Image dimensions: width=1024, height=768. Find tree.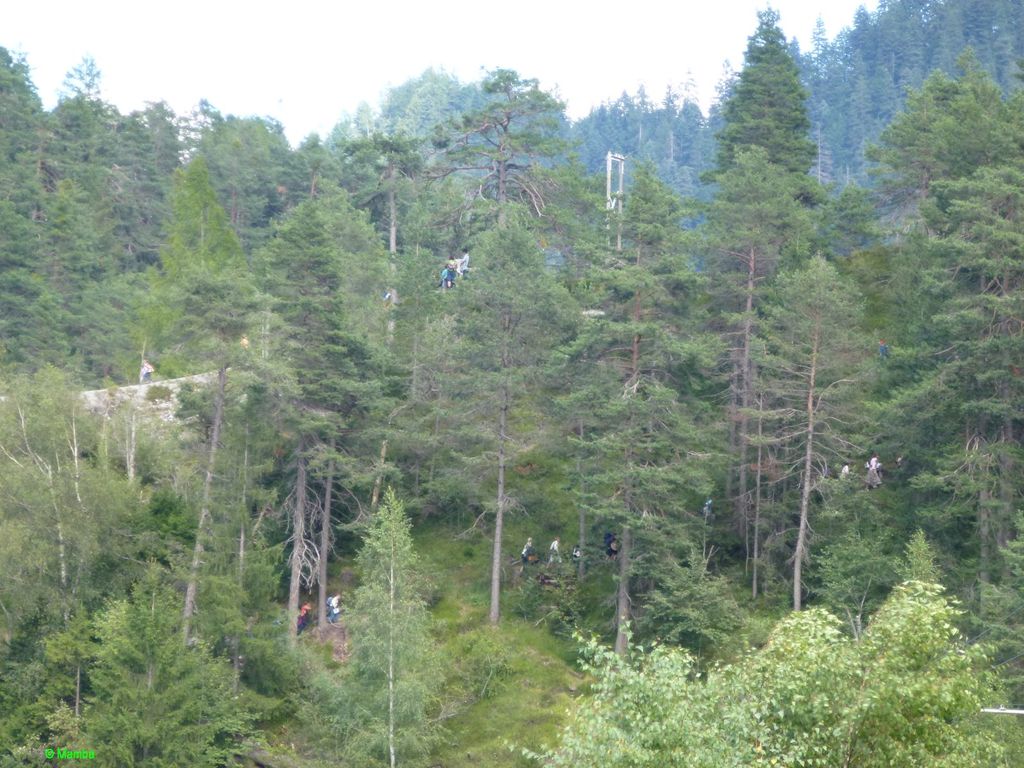
0,36,52,353.
